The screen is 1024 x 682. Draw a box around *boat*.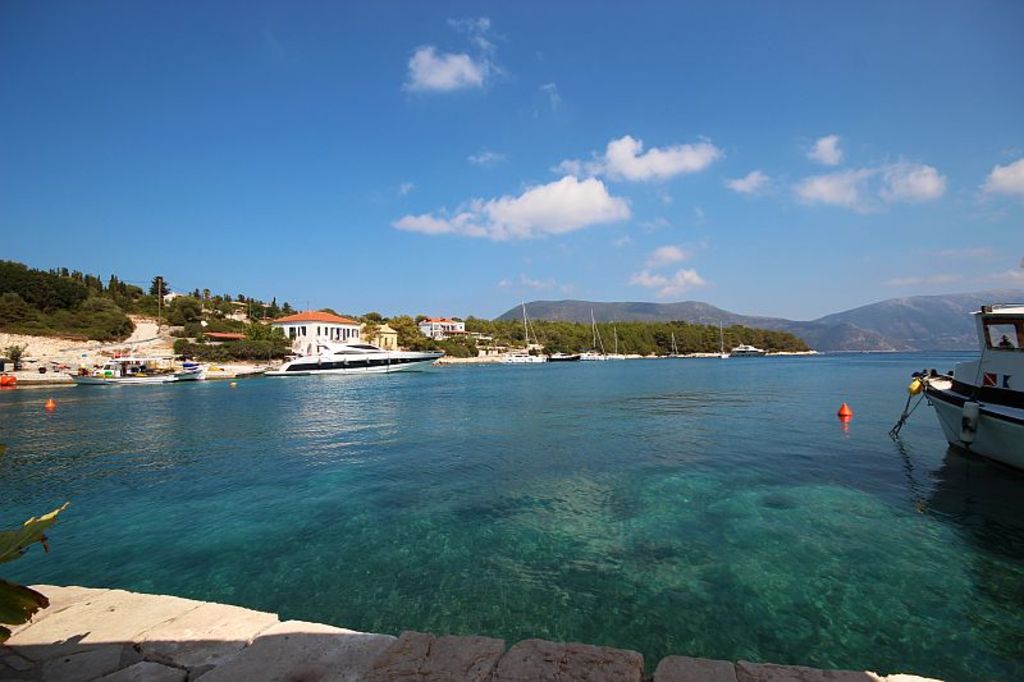
box=[577, 351, 612, 360].
